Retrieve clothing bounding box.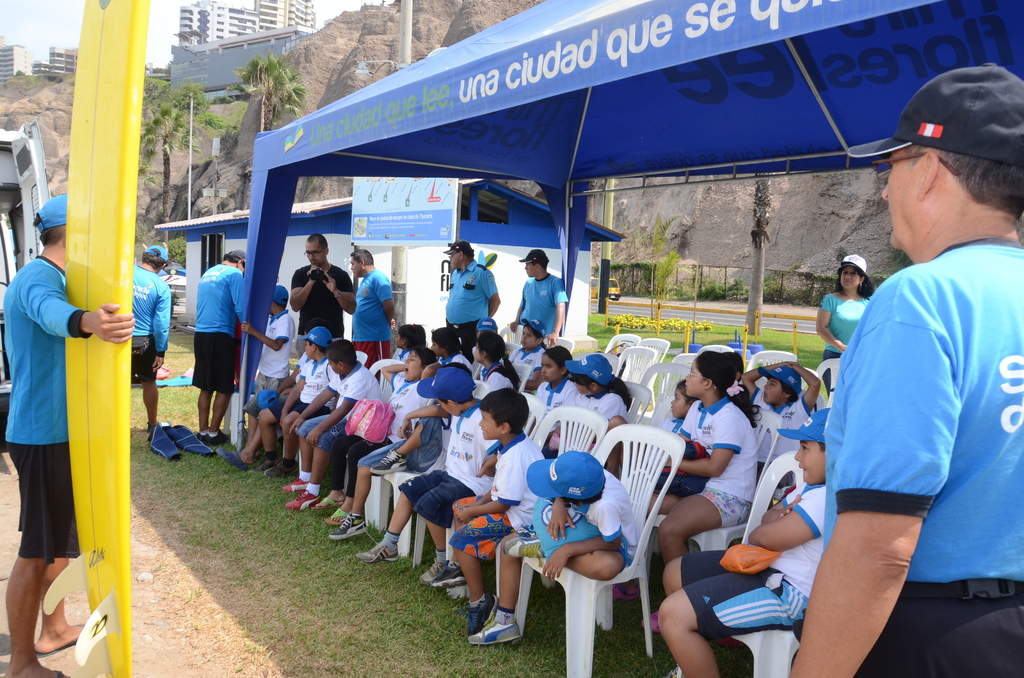
Bounding box: (0,249,113,554).
